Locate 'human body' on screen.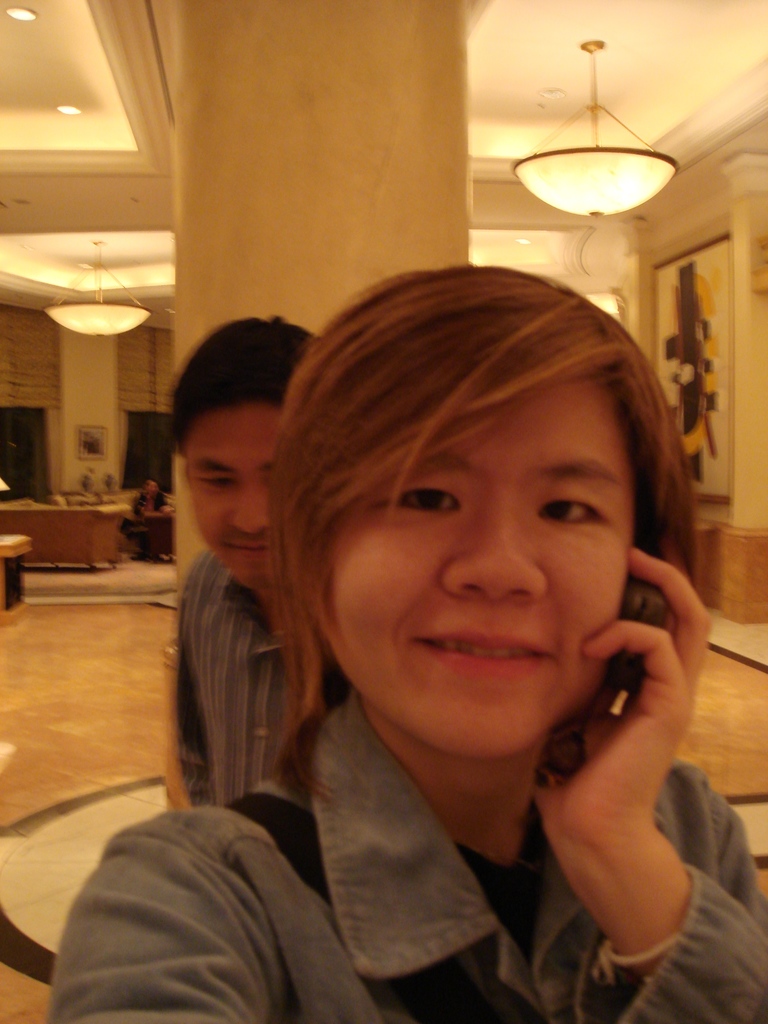
On screen at locate(166, 550, 373, 803).
